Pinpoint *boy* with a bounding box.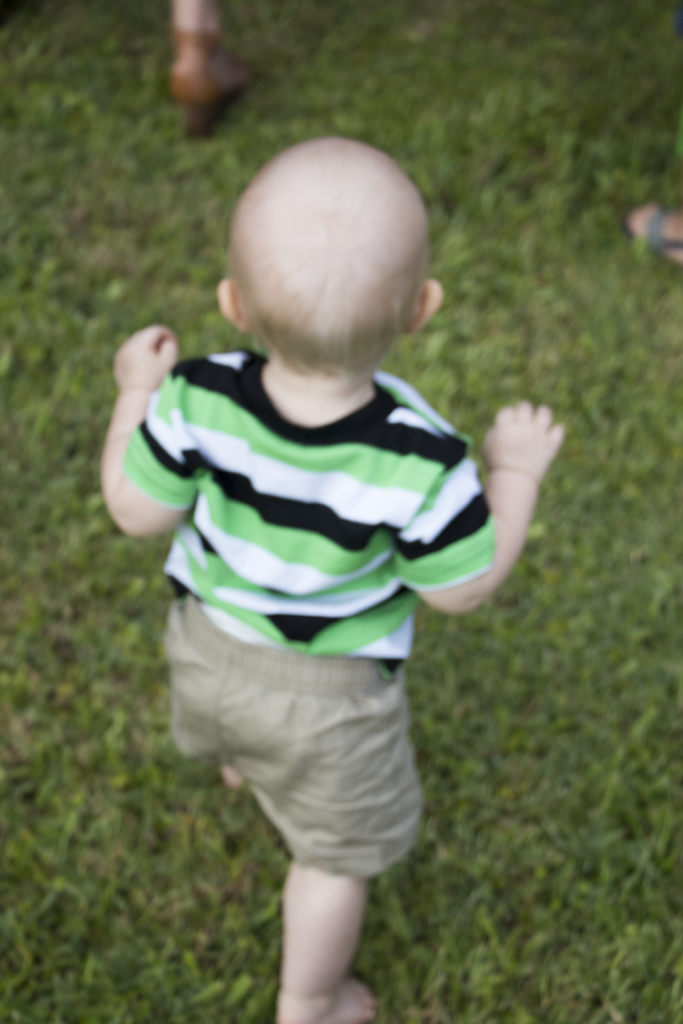
99 134 573 1022.
